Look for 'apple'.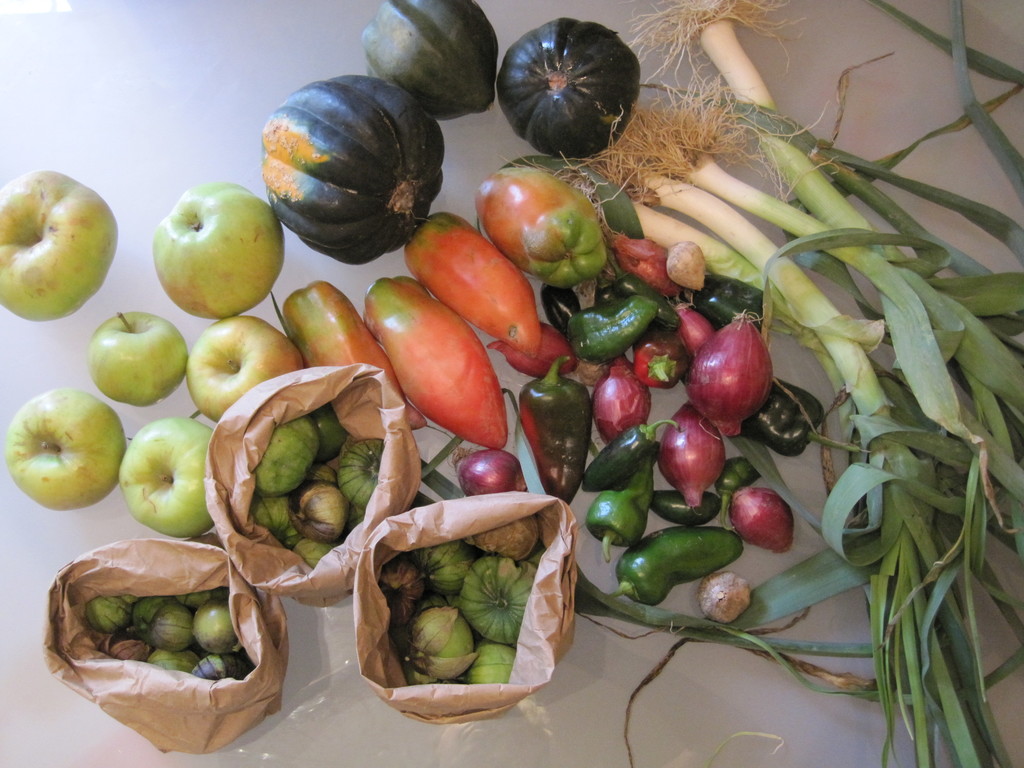
Found: rect(4, 383, 122, 511).
